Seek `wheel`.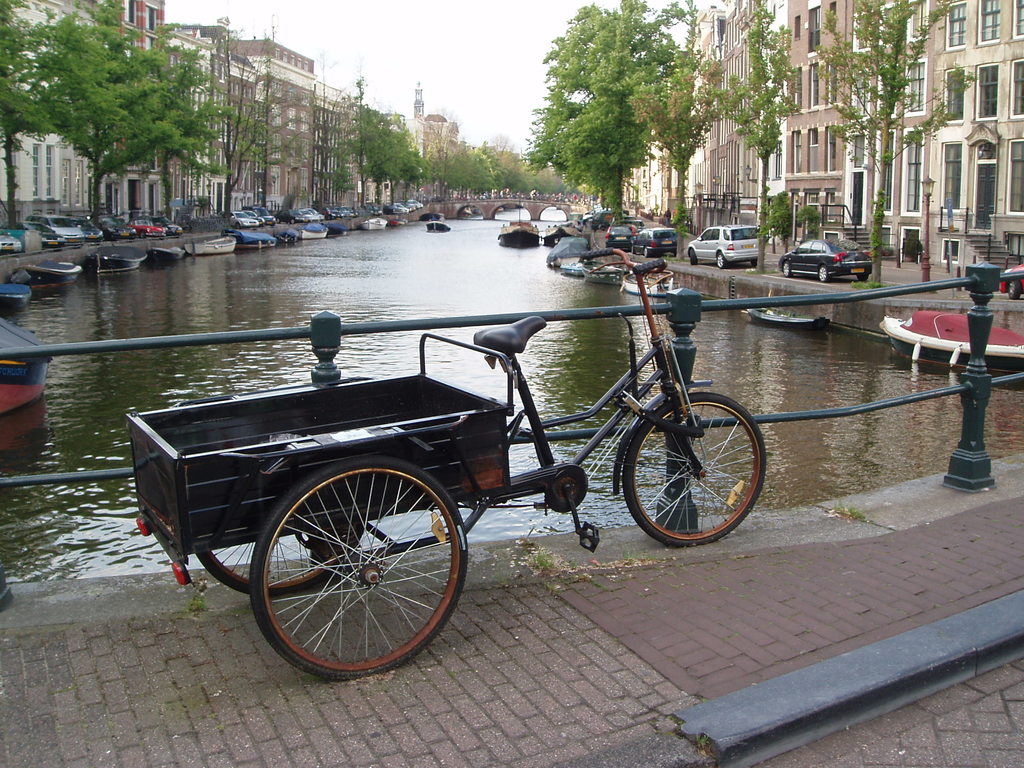
630:245:637:256.
